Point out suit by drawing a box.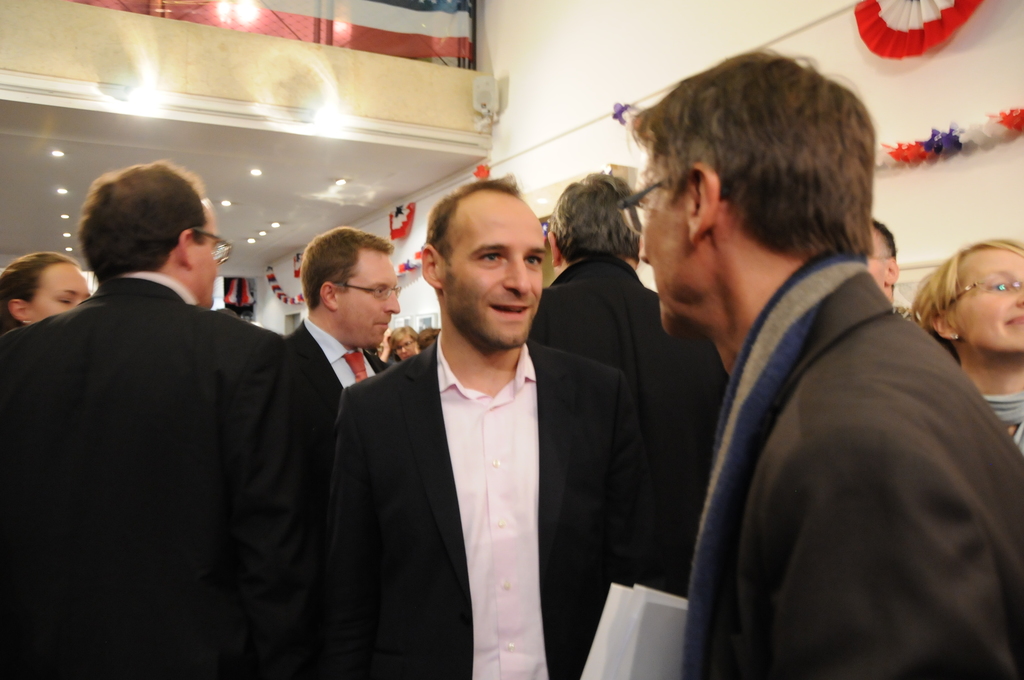
select_region(0, 266, 337, 679).
